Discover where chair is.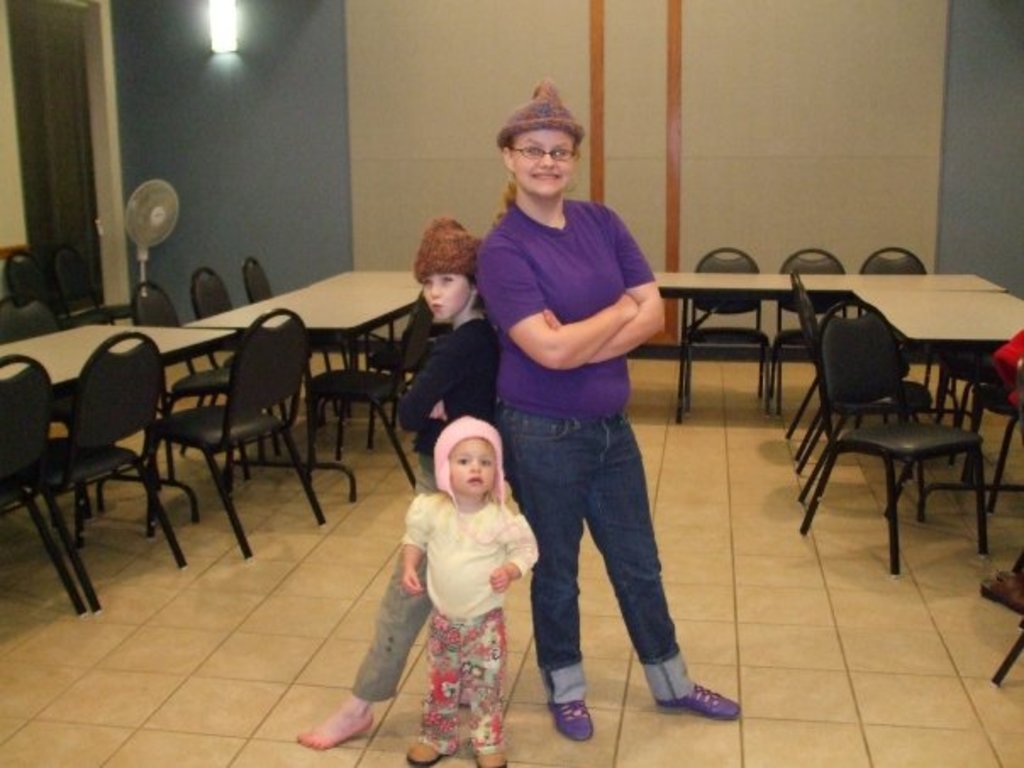
Discovered at [20, 327, 185, 615].
